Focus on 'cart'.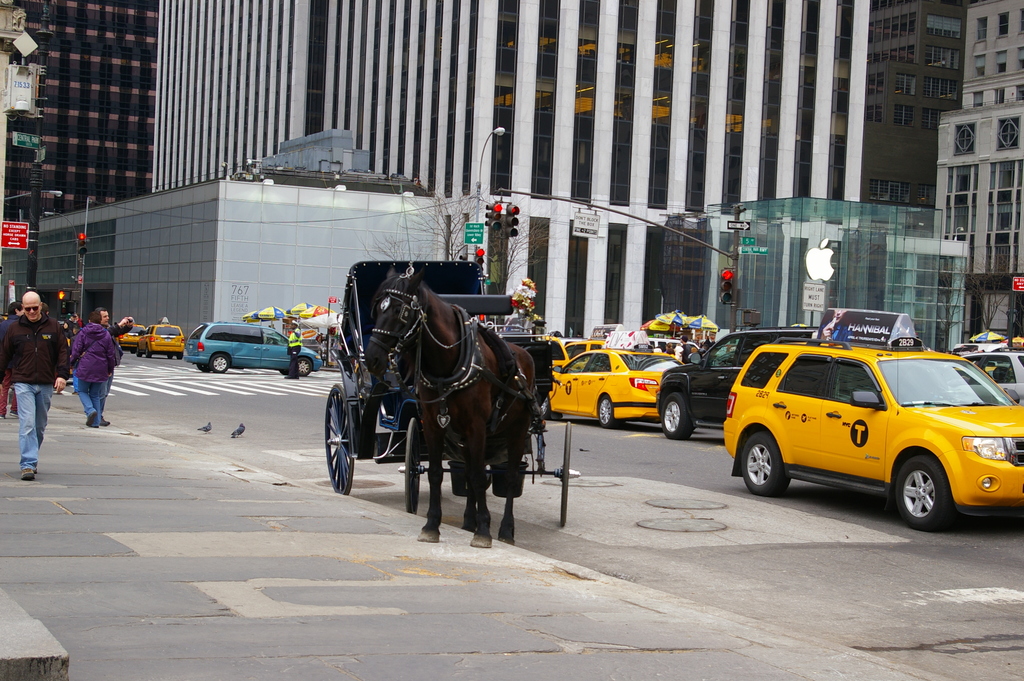
Focused at <box>675,327,715,347</box>.
